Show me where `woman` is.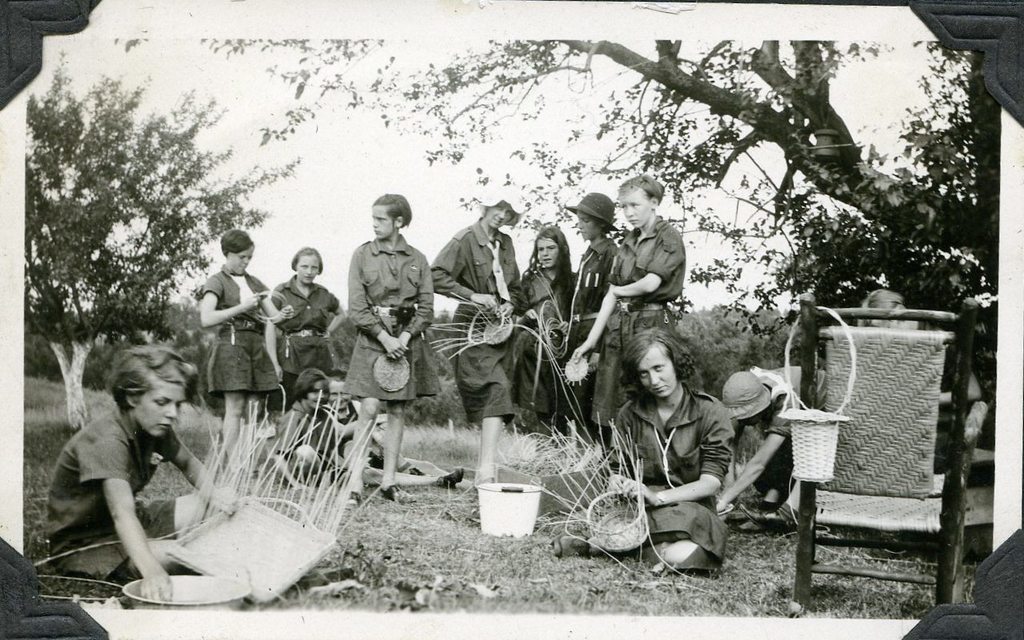
`woman` is at (551, 328, 742, 568).
